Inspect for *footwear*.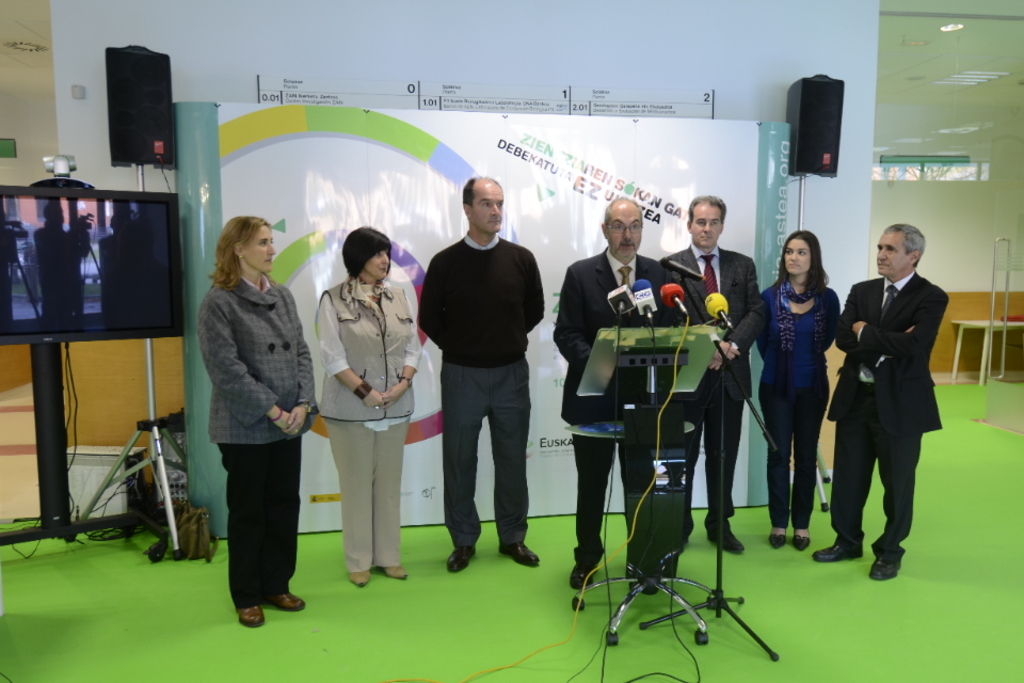
Inspection: pyautogui.locateOnScreen(812, 538, 863, 562).
